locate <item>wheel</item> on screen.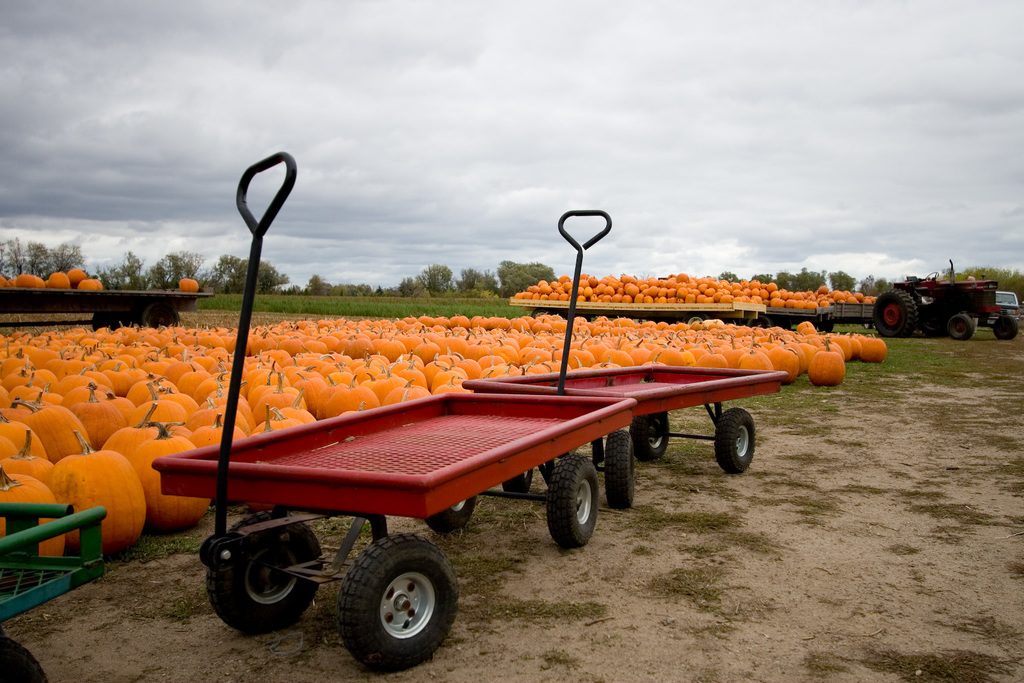
On screen at pyautogui.locateOnScreen(95, 314, 137, 331).
